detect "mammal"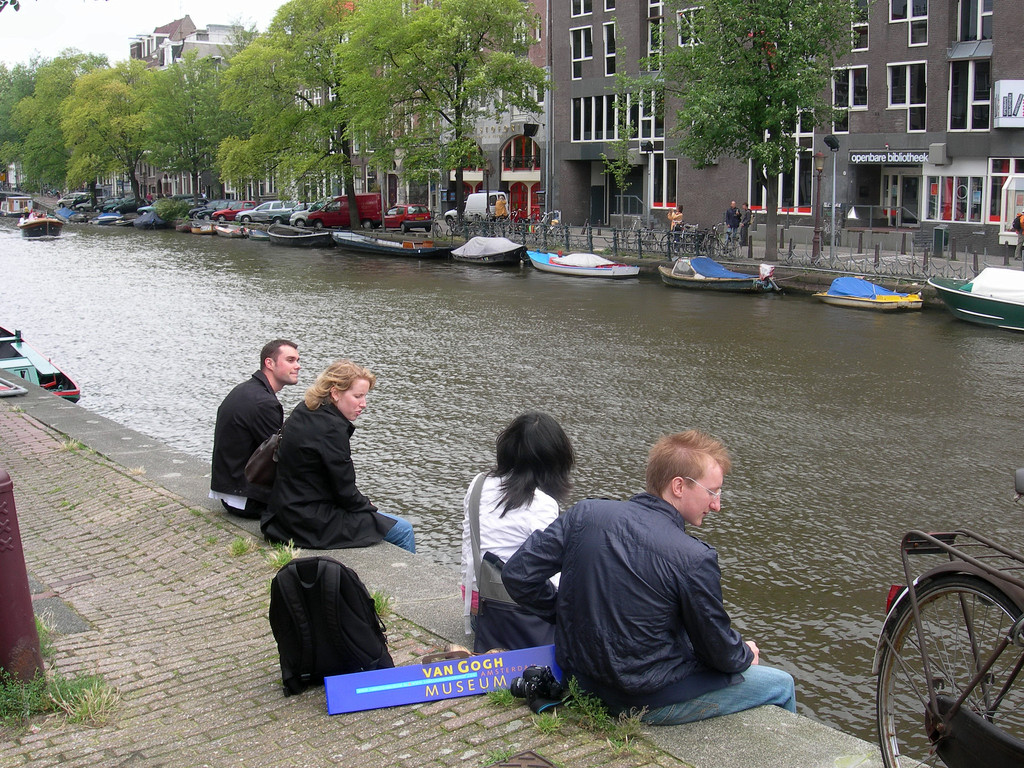
detection(669, 202, 684, 231)
